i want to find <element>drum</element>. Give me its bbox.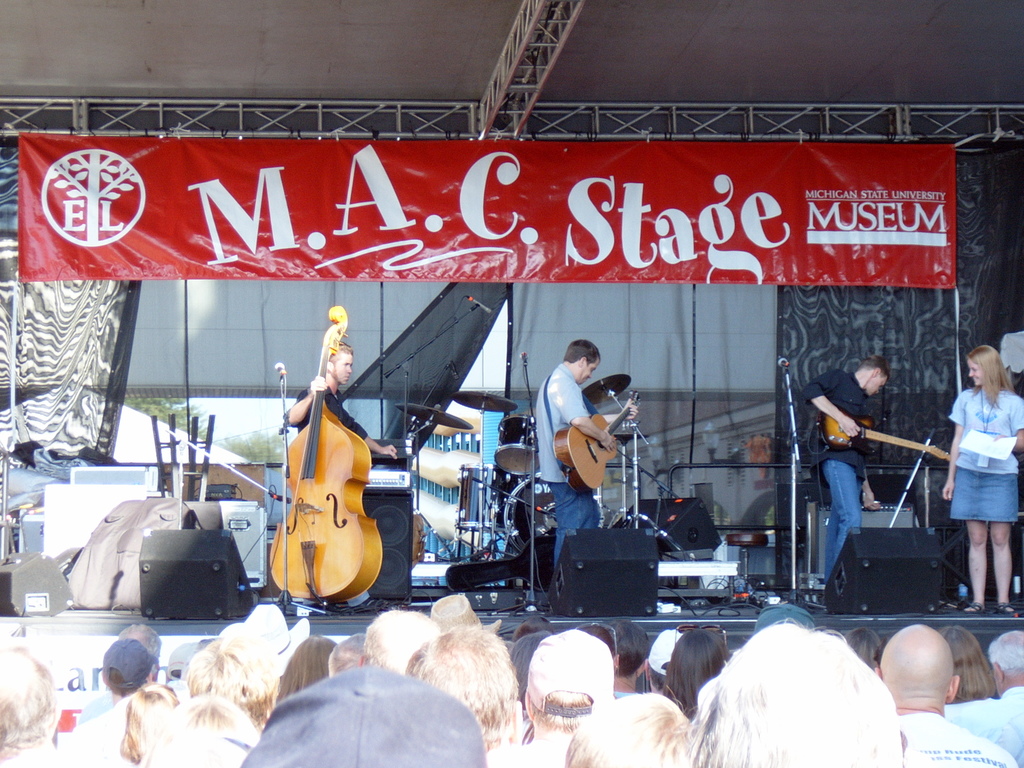
(452, 461, 507, 531).
